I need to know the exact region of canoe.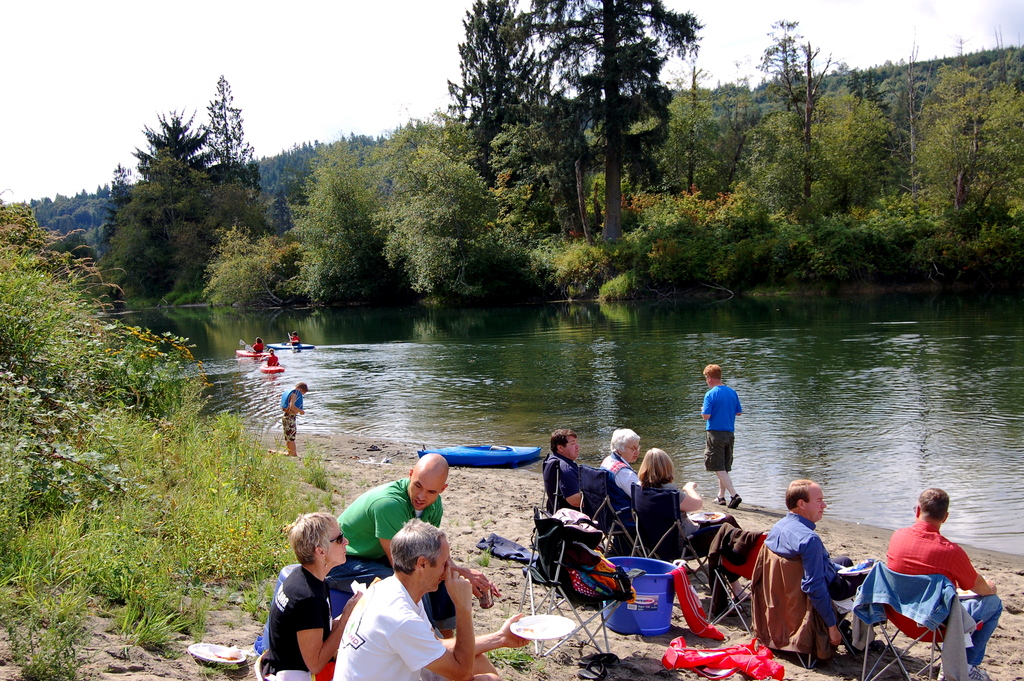
Region: {"left": 257, "top": 364, "right": 285, "bottom": 374}.
